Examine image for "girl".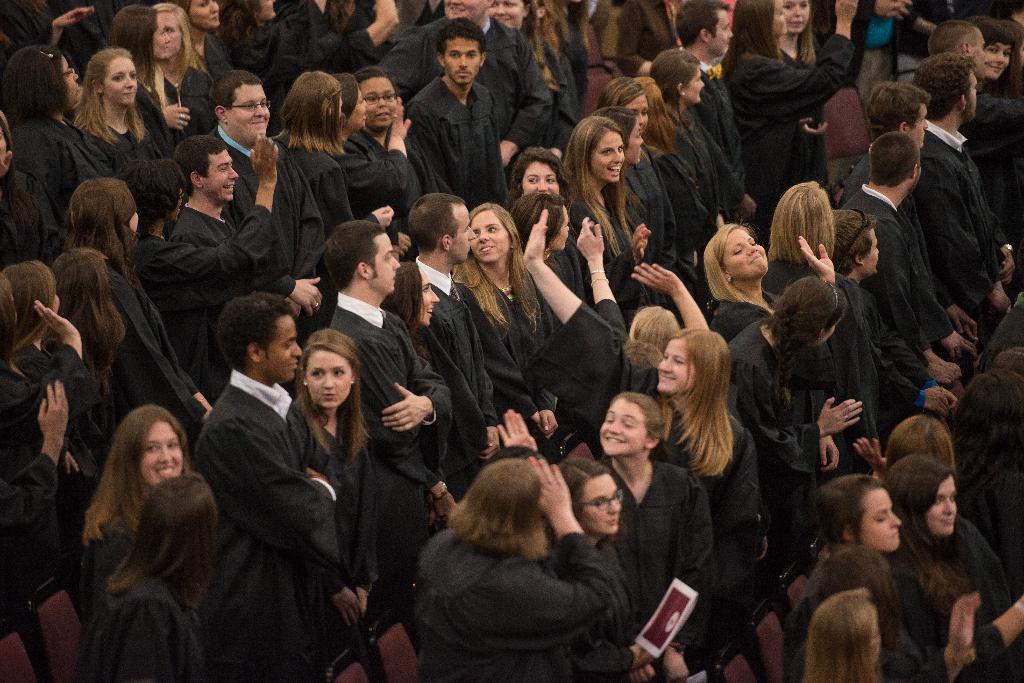
Examination result: bbox=[476, 0, 554, 112].
